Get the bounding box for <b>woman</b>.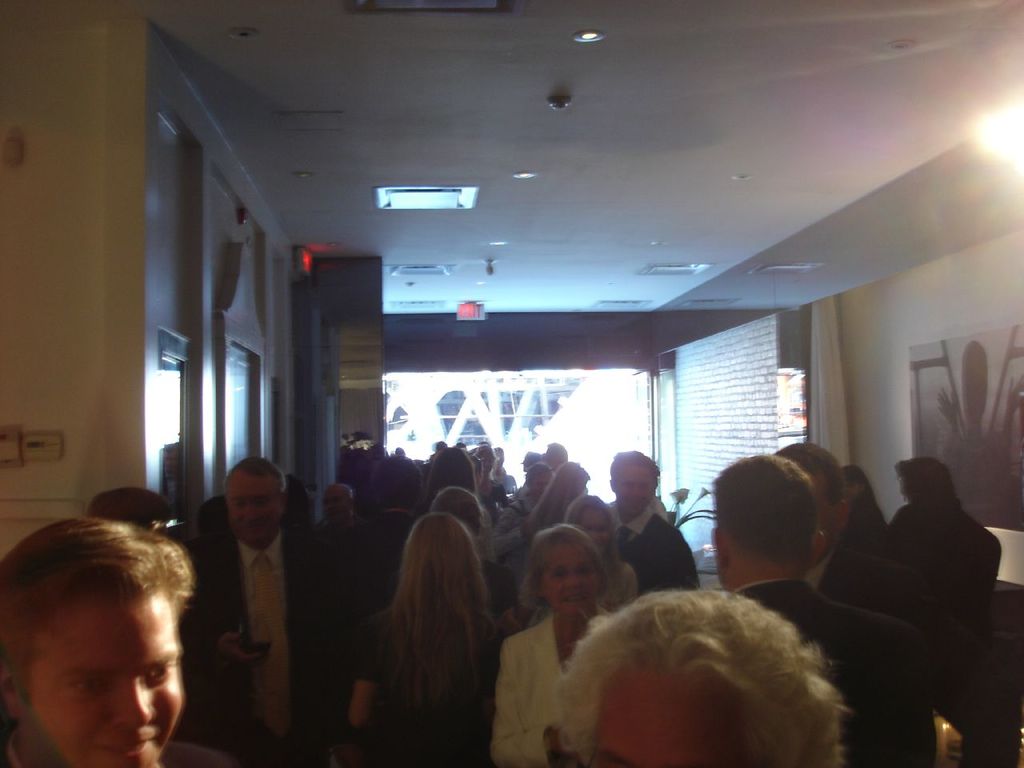
425 447 482 501.
